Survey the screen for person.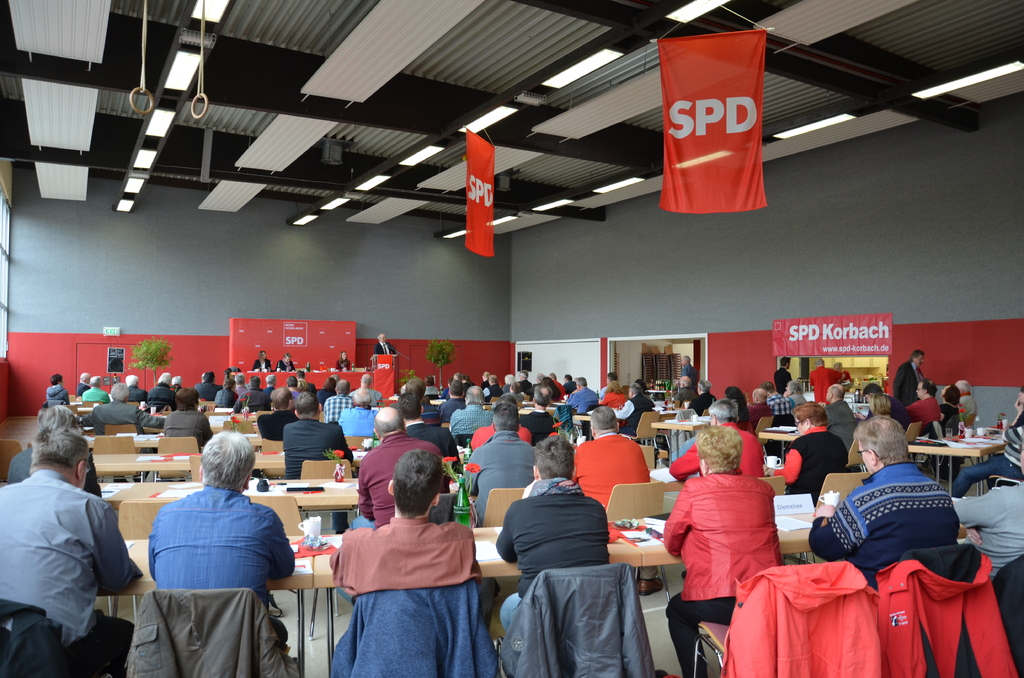
Survey found: 45,367,68,408.
